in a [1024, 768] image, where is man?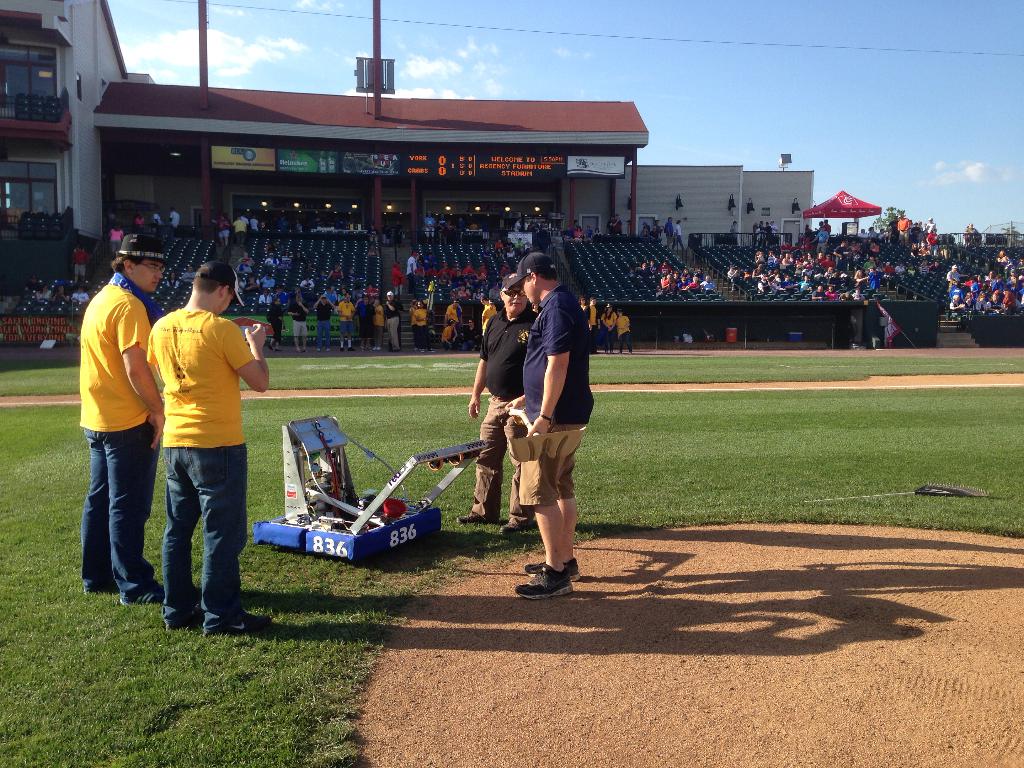
824,271,838,282.
